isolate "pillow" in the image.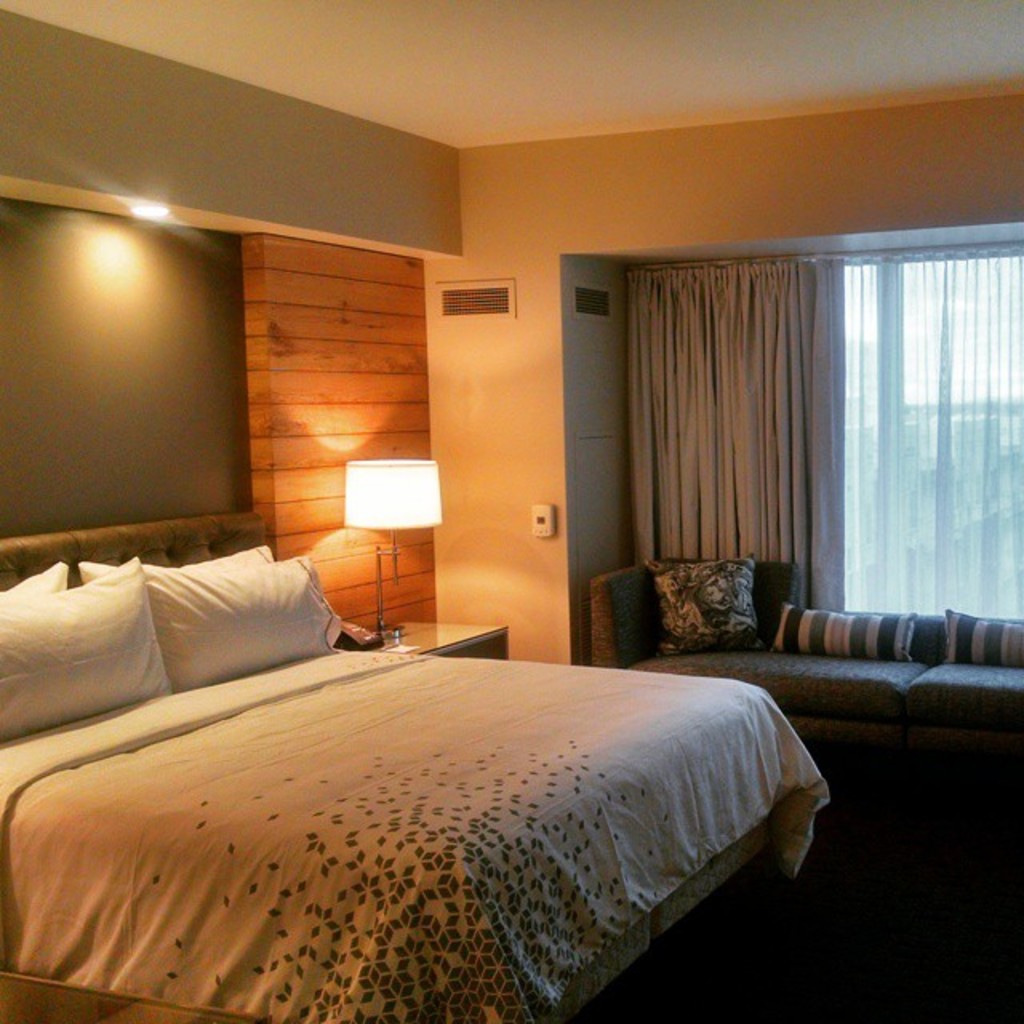
Isolated region: box(0, 562, 69, 598).
